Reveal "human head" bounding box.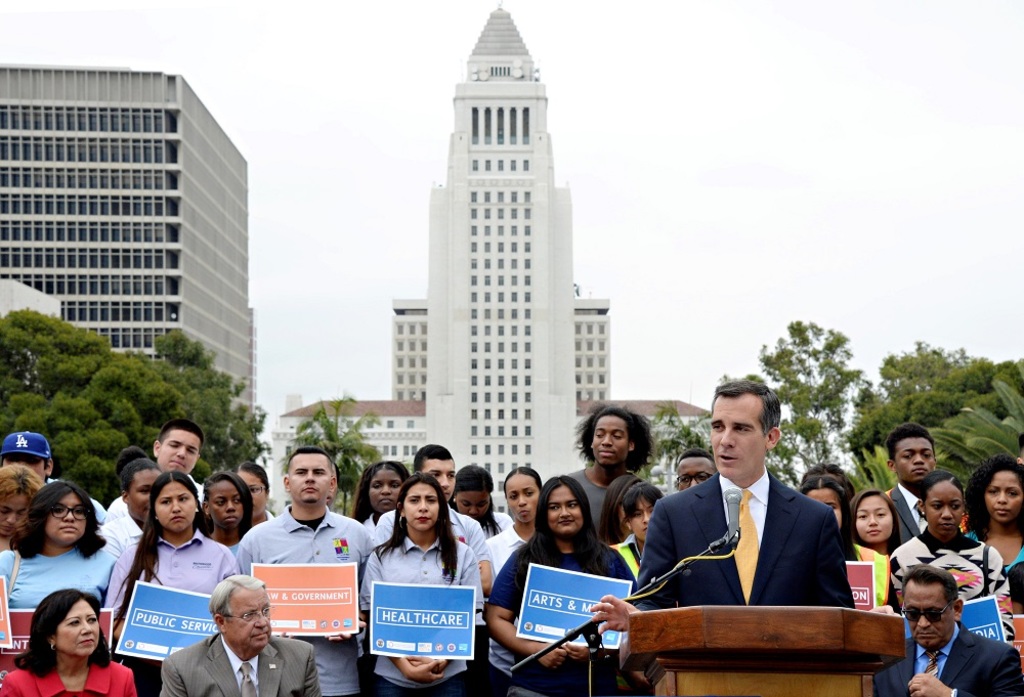
Revealed: (left=968, top=451, right=1023, bottom=525).
